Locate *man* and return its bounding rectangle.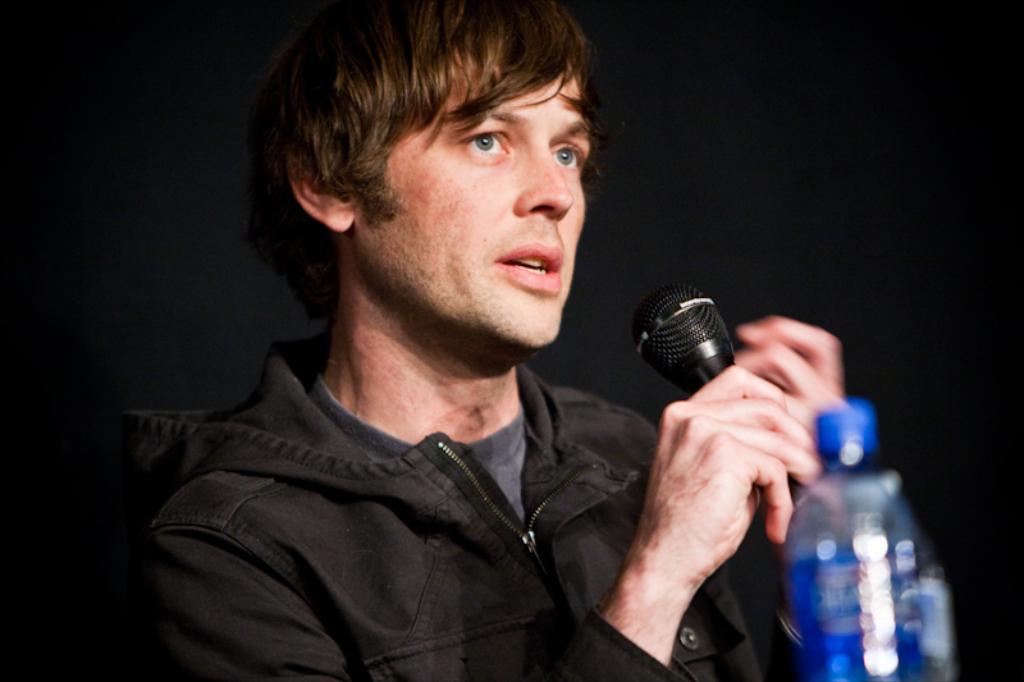
100, 3, 764, 681.
